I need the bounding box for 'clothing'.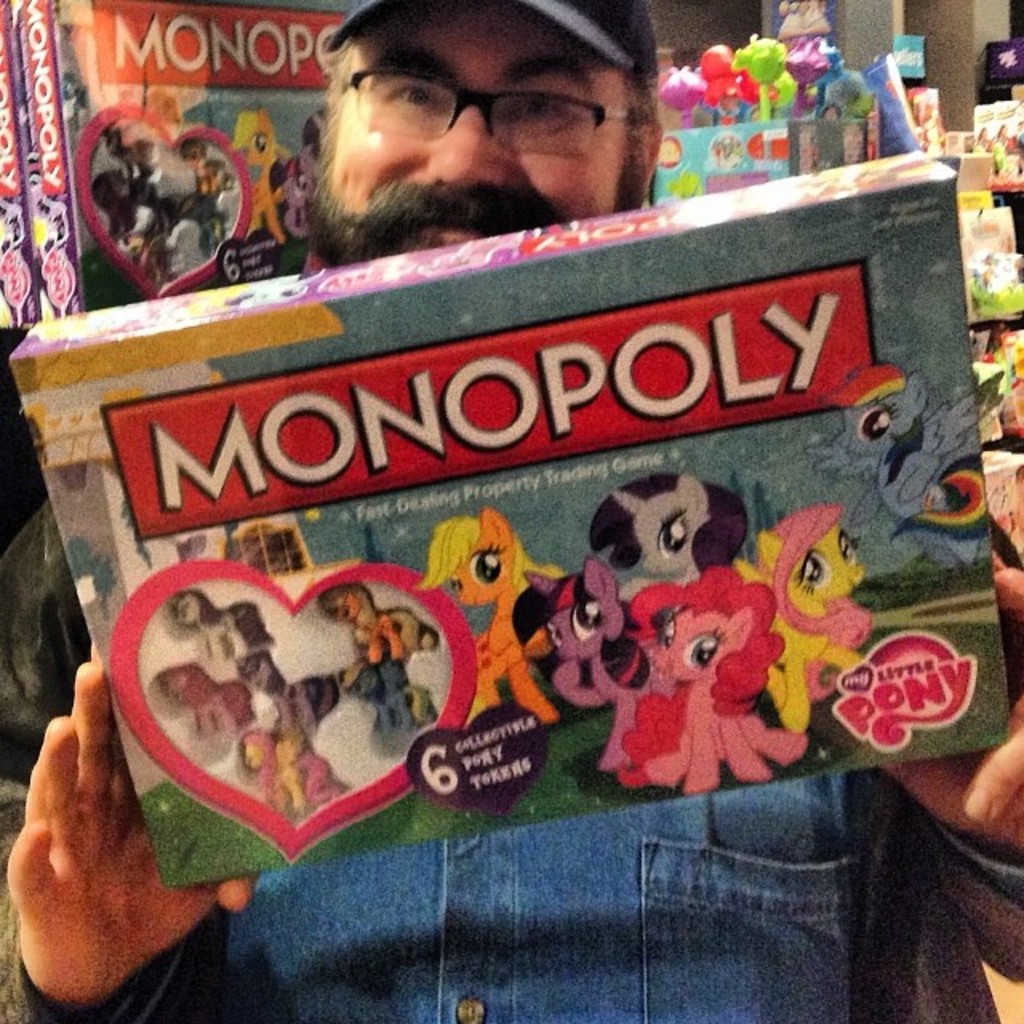
Here it is: <region>144, 774, 984, 1022</region>.
